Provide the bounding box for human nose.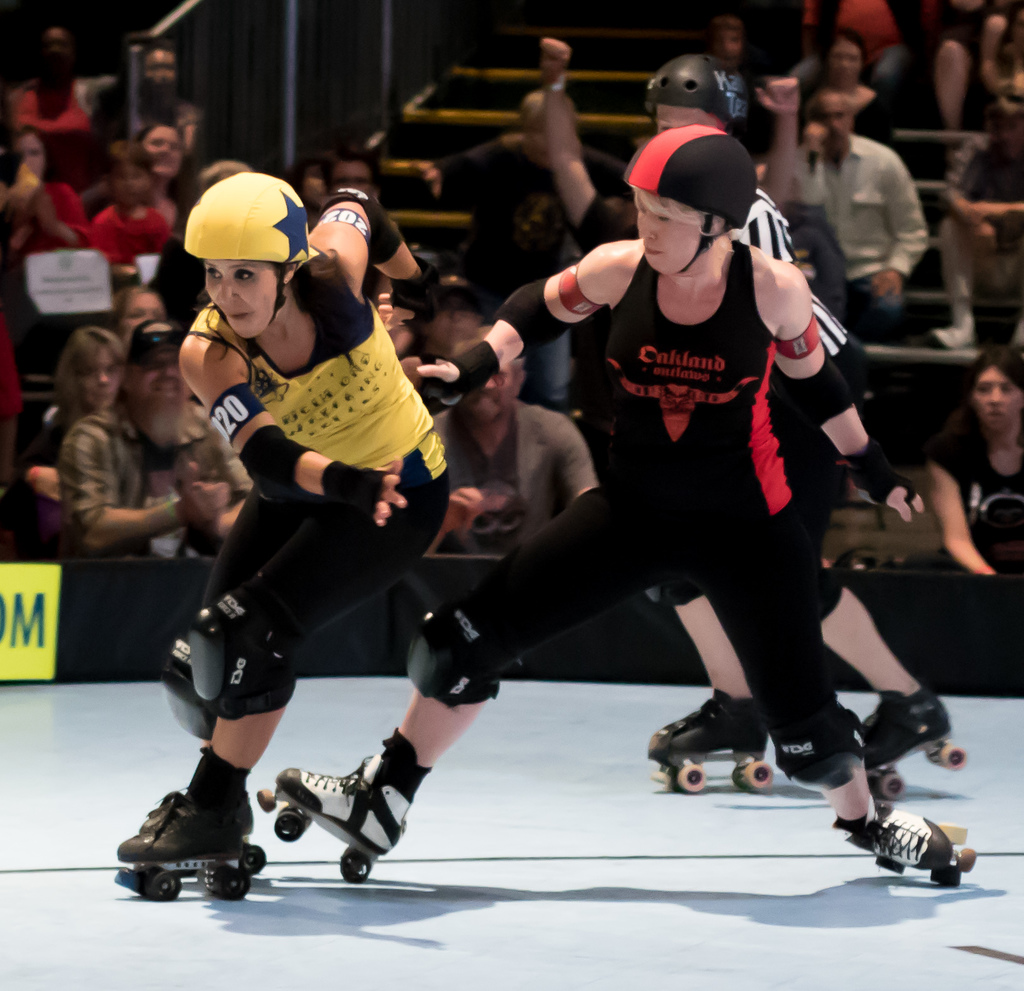
97, 372, 110, 388.
